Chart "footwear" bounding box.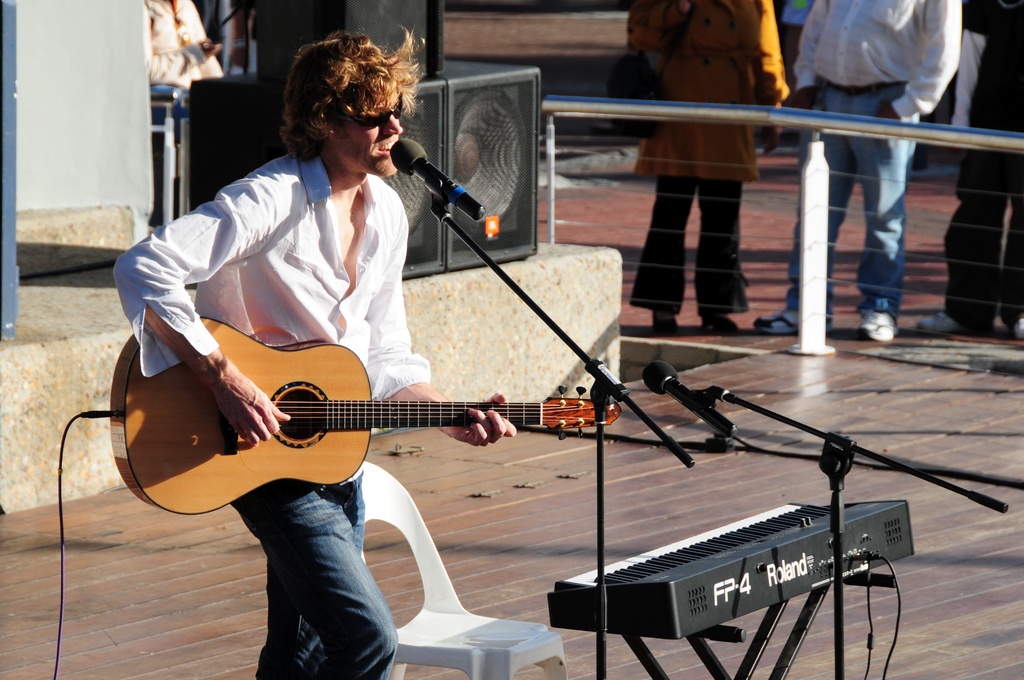
Charted: box=[858, 308, 901, 341].
